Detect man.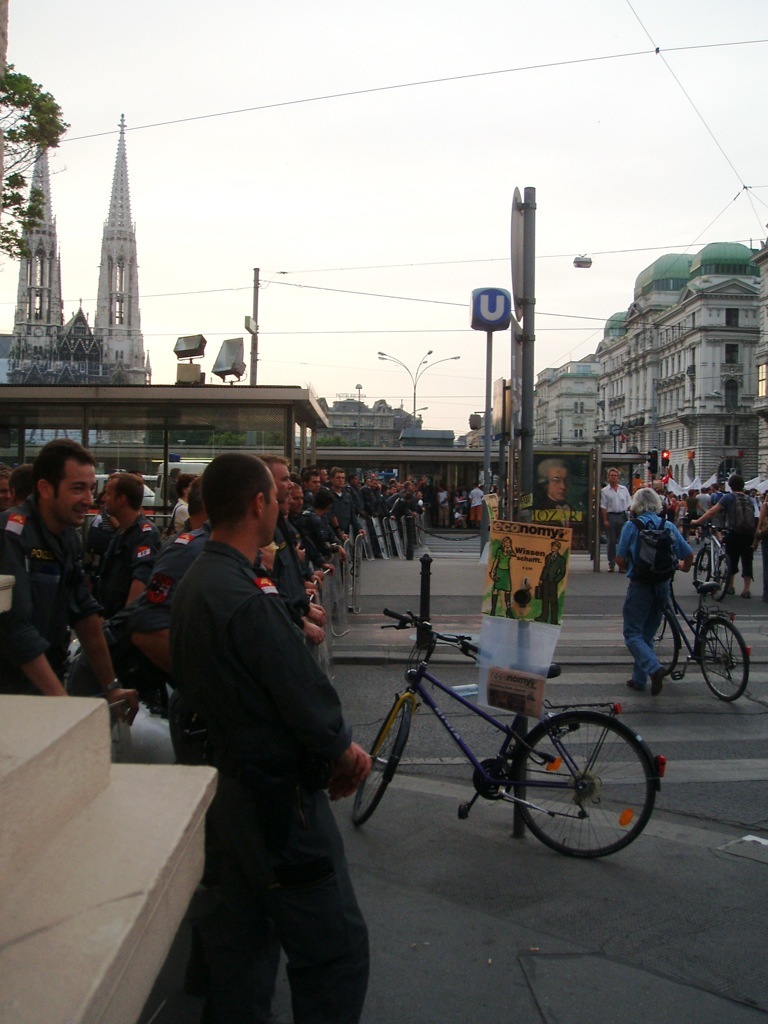
Detected at {"x1": 531, "y1": 541, "x2": 567, "y2": 624}.
